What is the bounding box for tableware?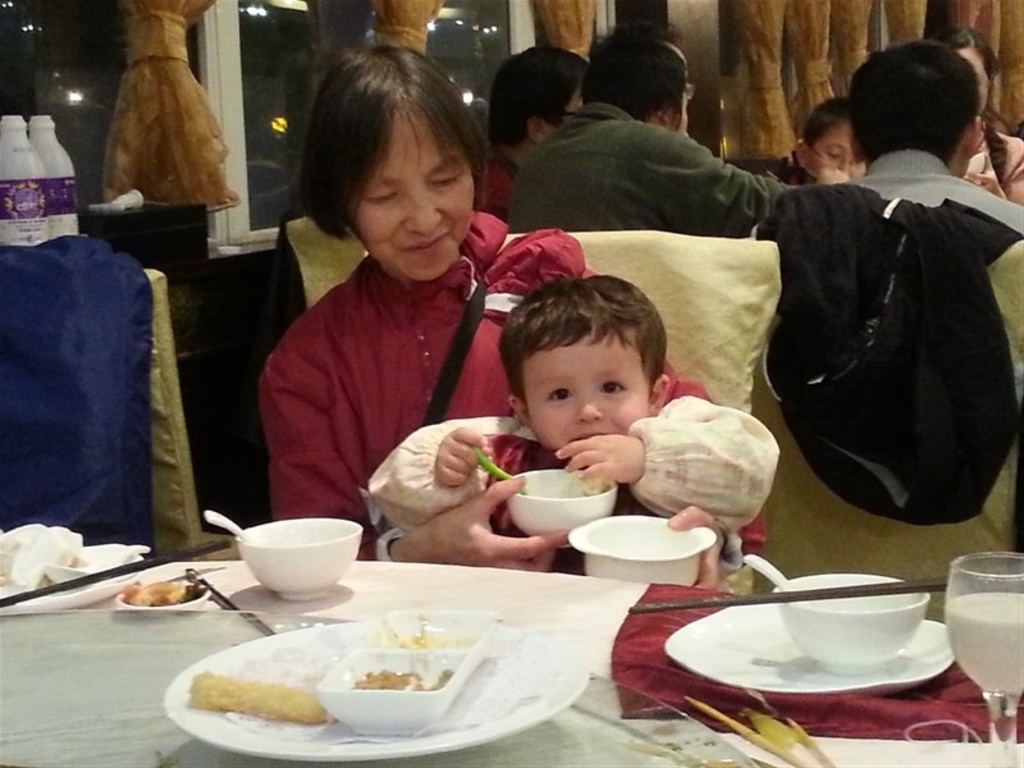
<region>941, 556, 1023, 767</region>.
